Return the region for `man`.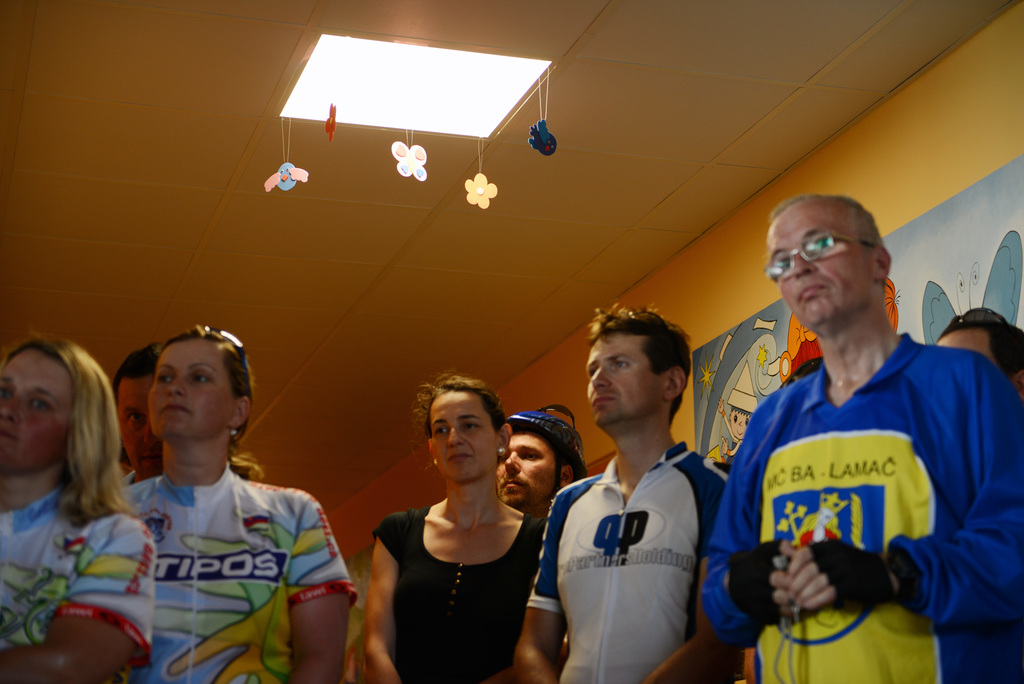
Rect(488, 402, 590, 521).
